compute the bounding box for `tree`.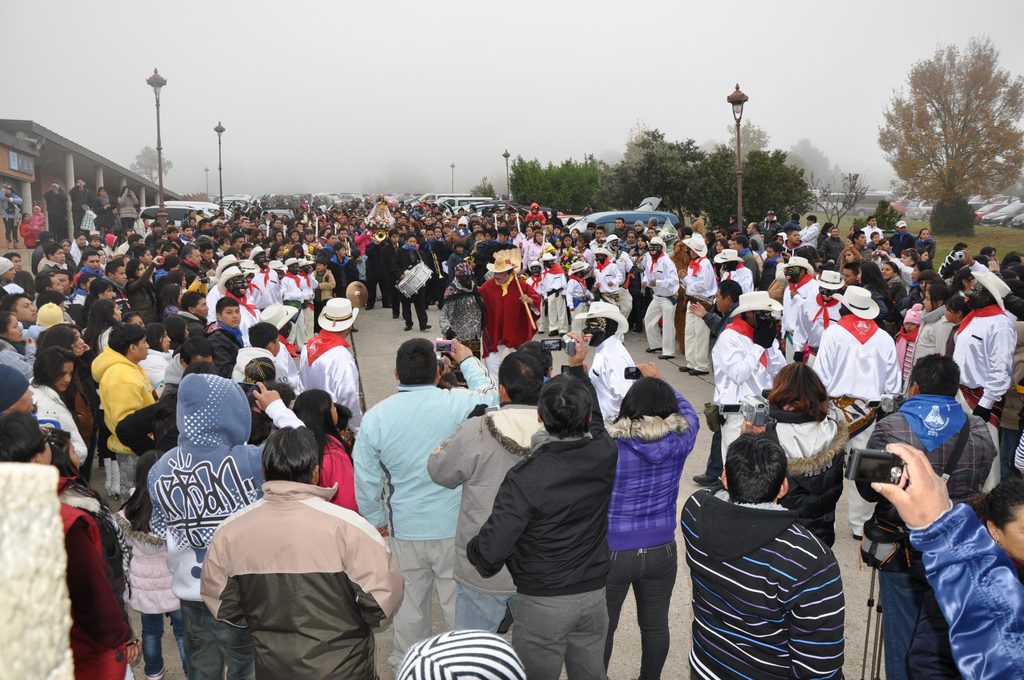
bbox=[682, 130, 746, 227].
